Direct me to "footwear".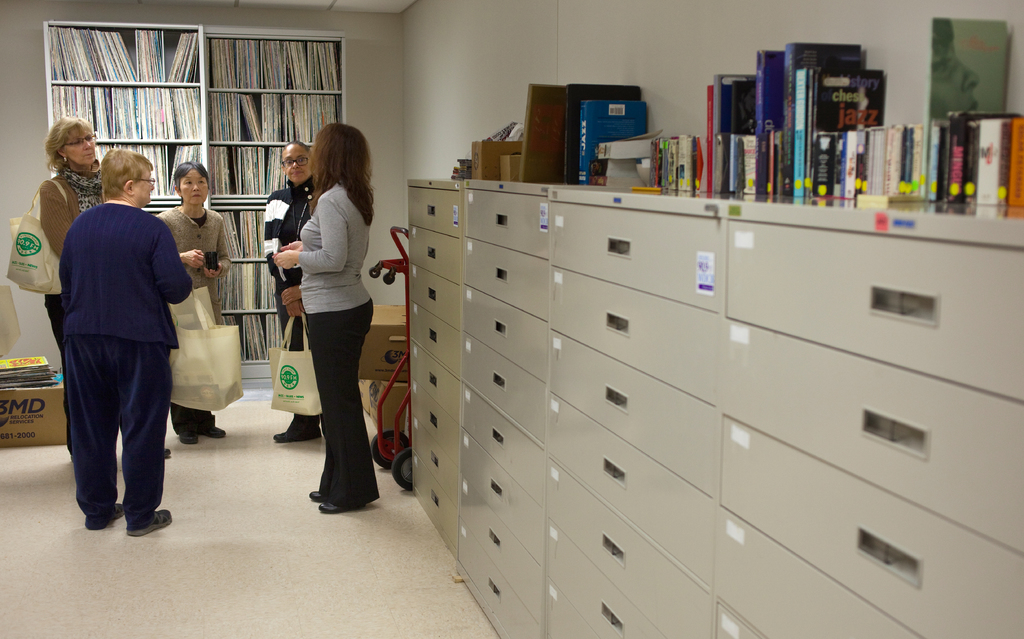
Direction: pyautogui.locateOnScreen(309, 485, 324, 499).
